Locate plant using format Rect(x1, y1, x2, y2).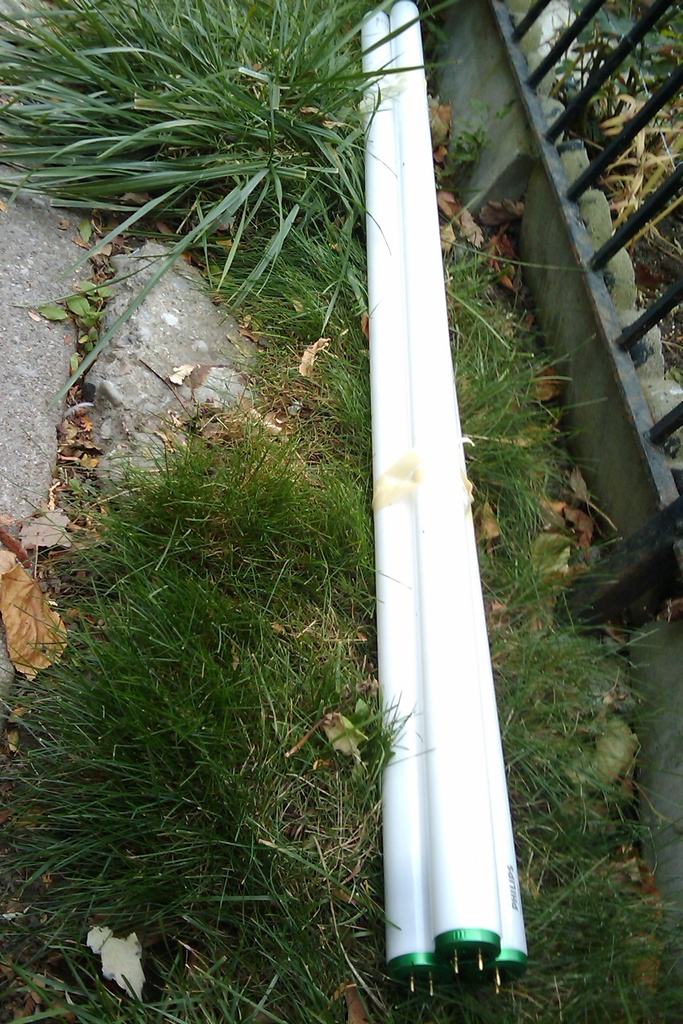
Rect(26, 395, 414, 603).
